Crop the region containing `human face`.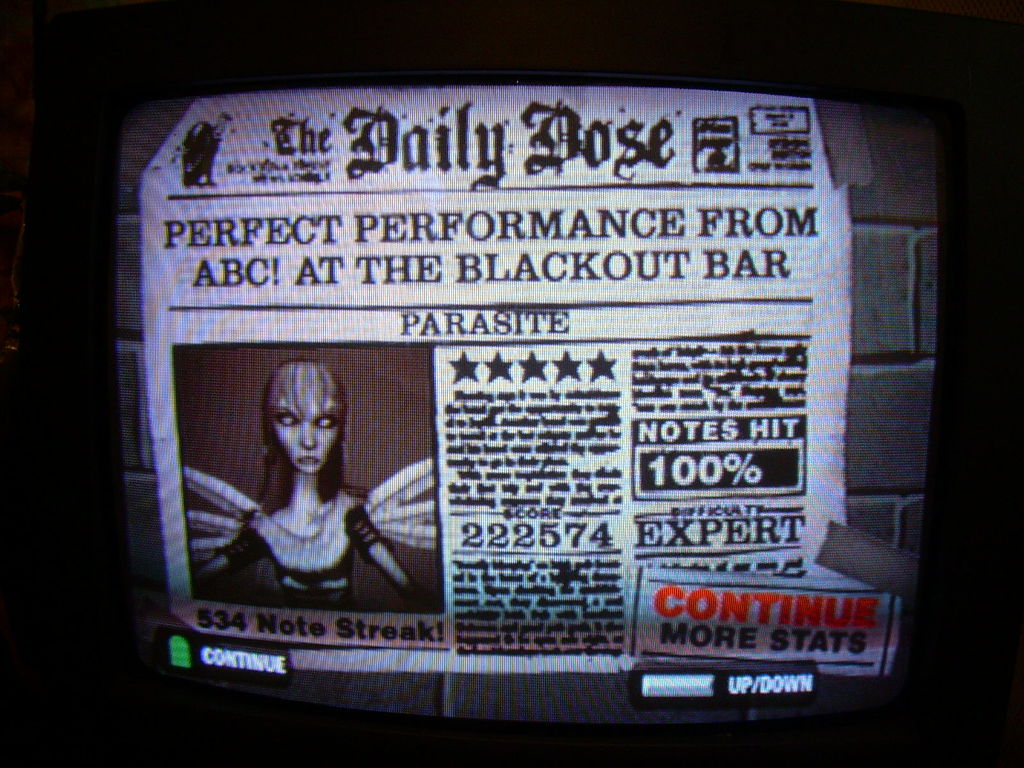
Crop region: 269,385,339,474.
